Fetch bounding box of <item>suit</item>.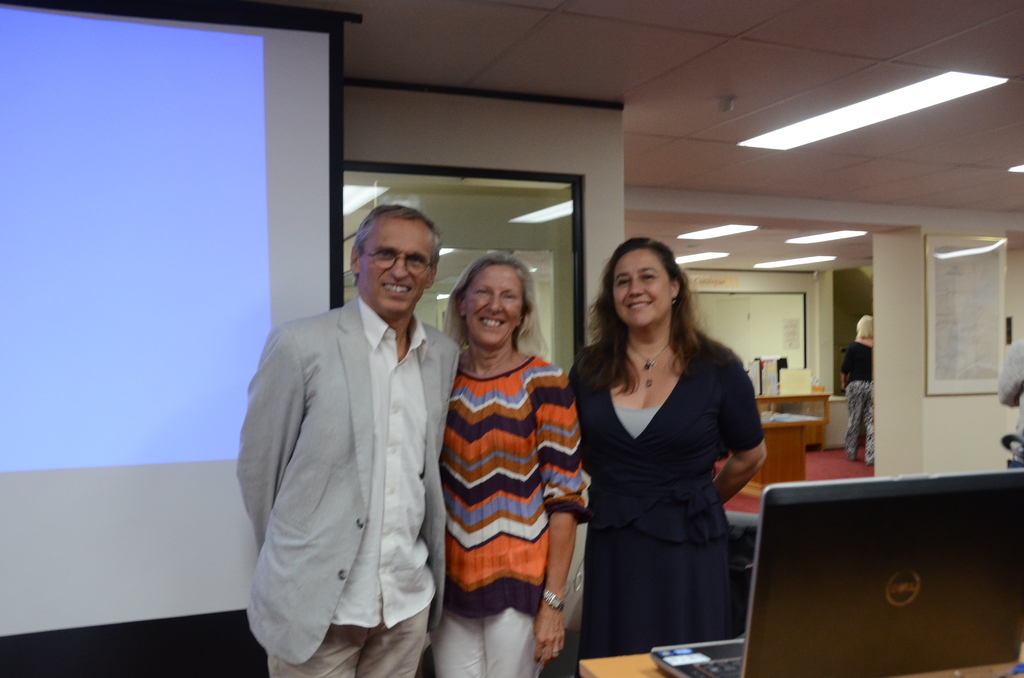
Bbox: [236, 295, 458, 677].
